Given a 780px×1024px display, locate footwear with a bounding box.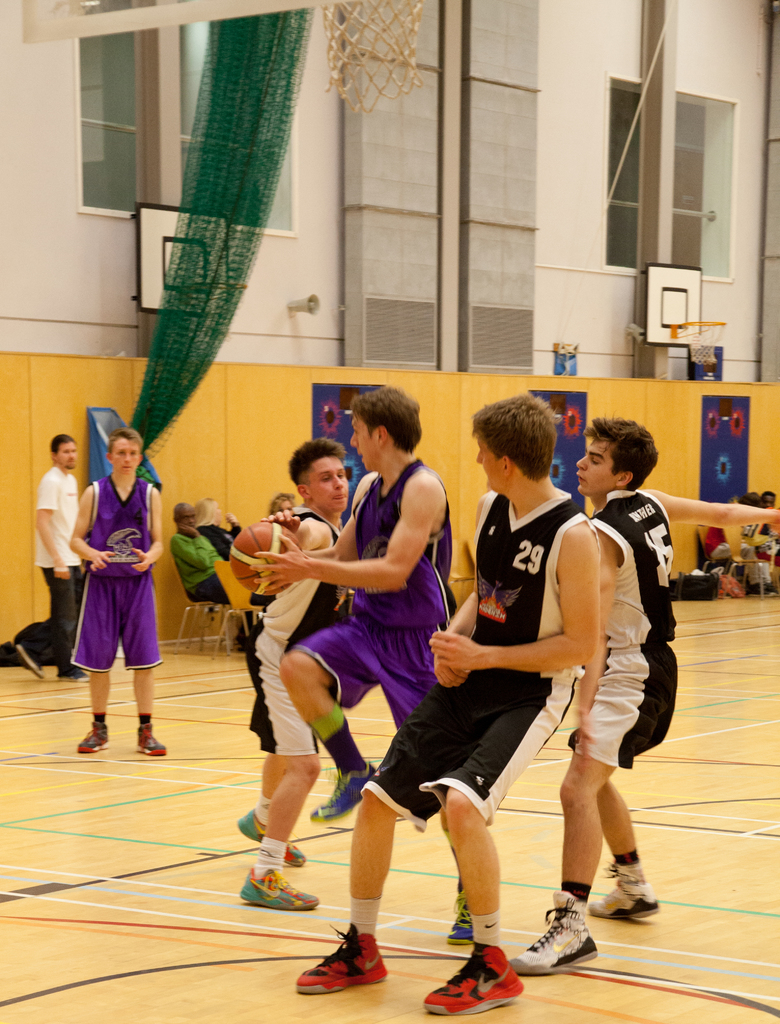
Located: (16, 640, 48, 680).
